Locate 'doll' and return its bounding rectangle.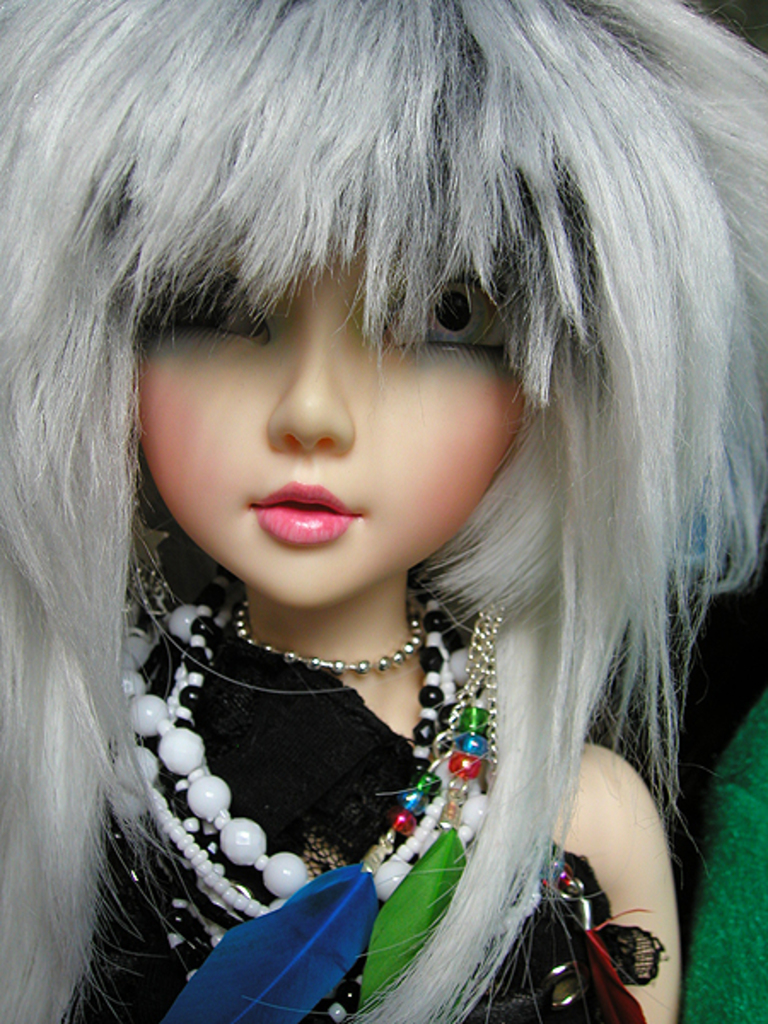
(left=34, top=0, right=767, bottom=925).
